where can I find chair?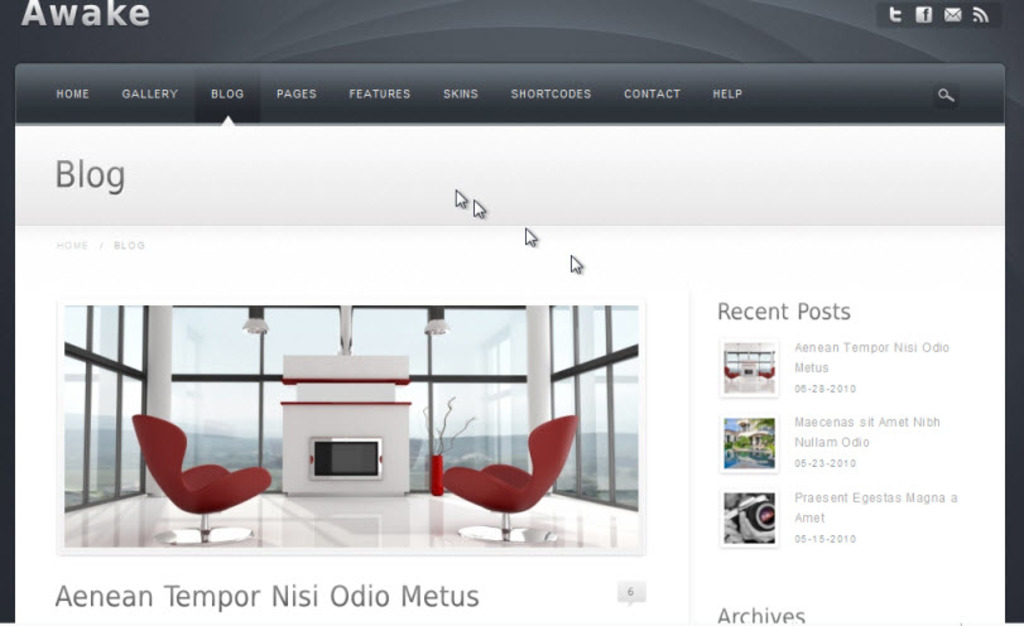
You can find it at (x1=759, y1=365, x2=777, y2=384).
